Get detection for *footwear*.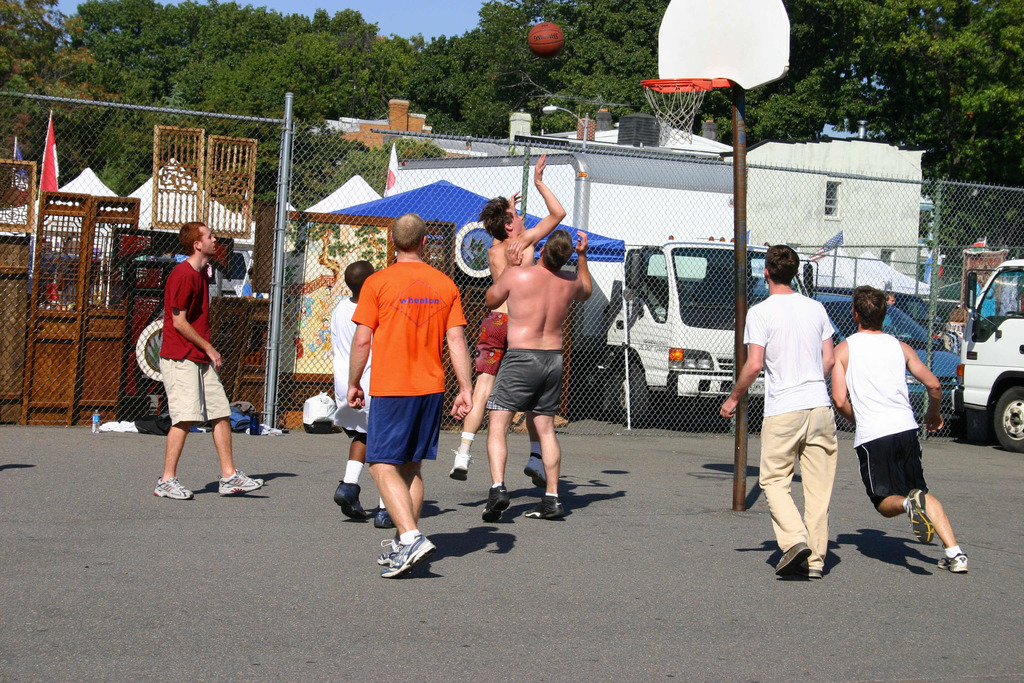
Detection: {"left": 150, "top": 478, "right": 195, "bottom": 504}.
